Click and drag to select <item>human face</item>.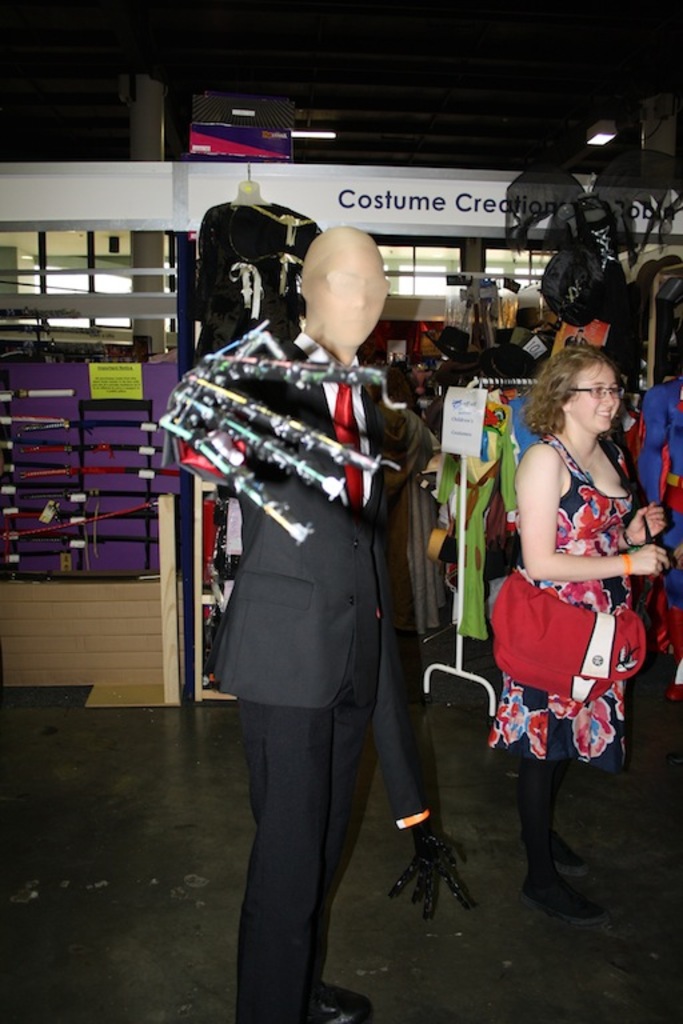
Selection: [x1=567, y1=360, x2=624, y2=436].
